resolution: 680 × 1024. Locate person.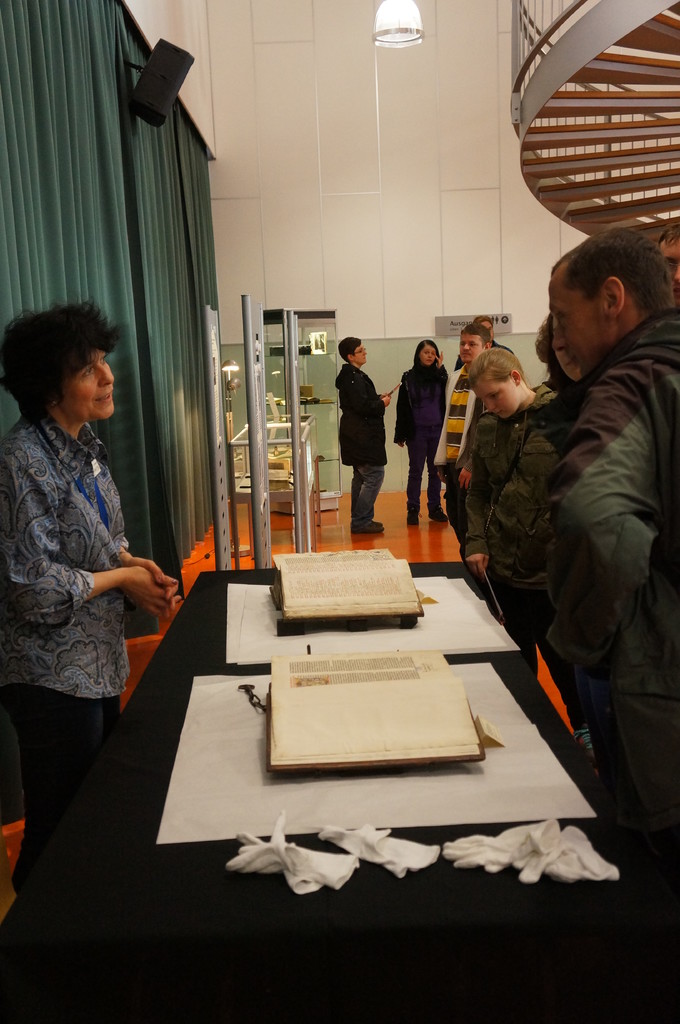
463 348 560 680.
